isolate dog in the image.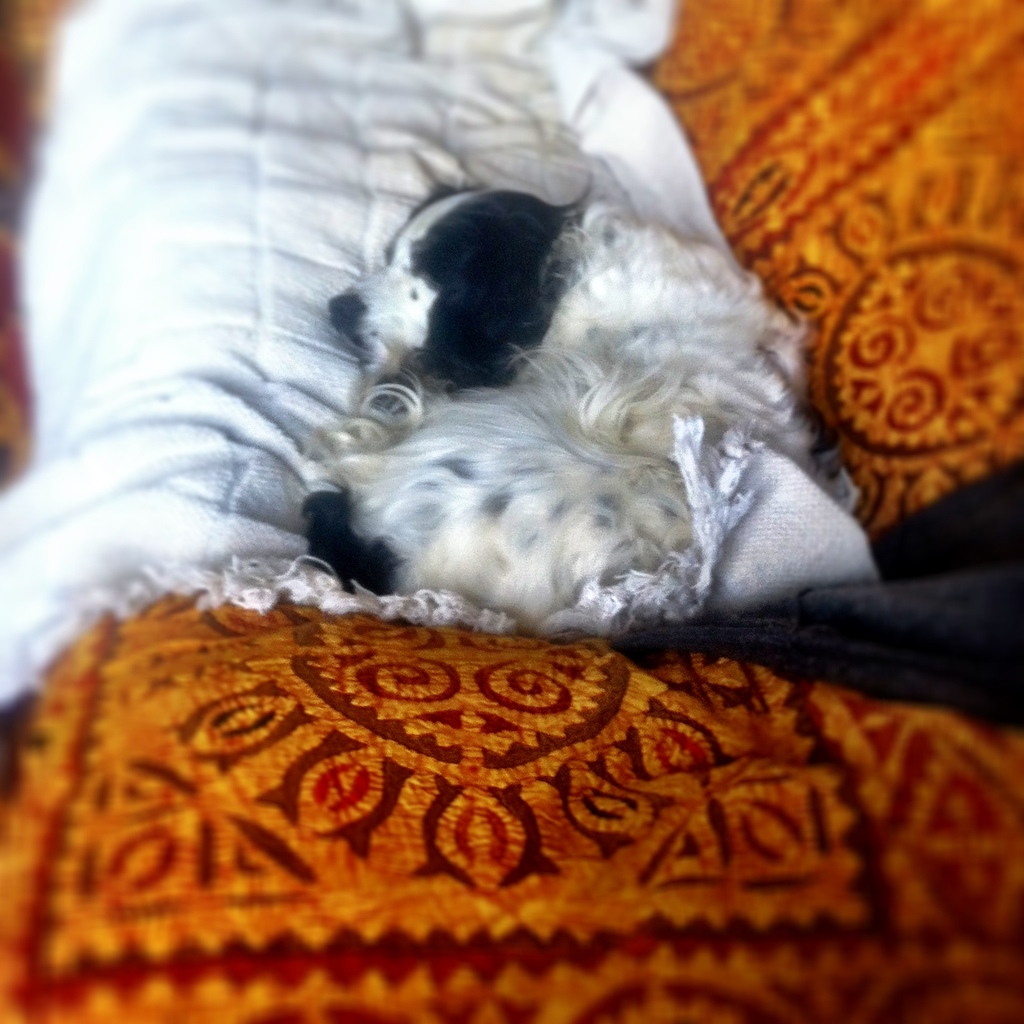
Isolated region: <region>298, 182, 809, 637</region>.
